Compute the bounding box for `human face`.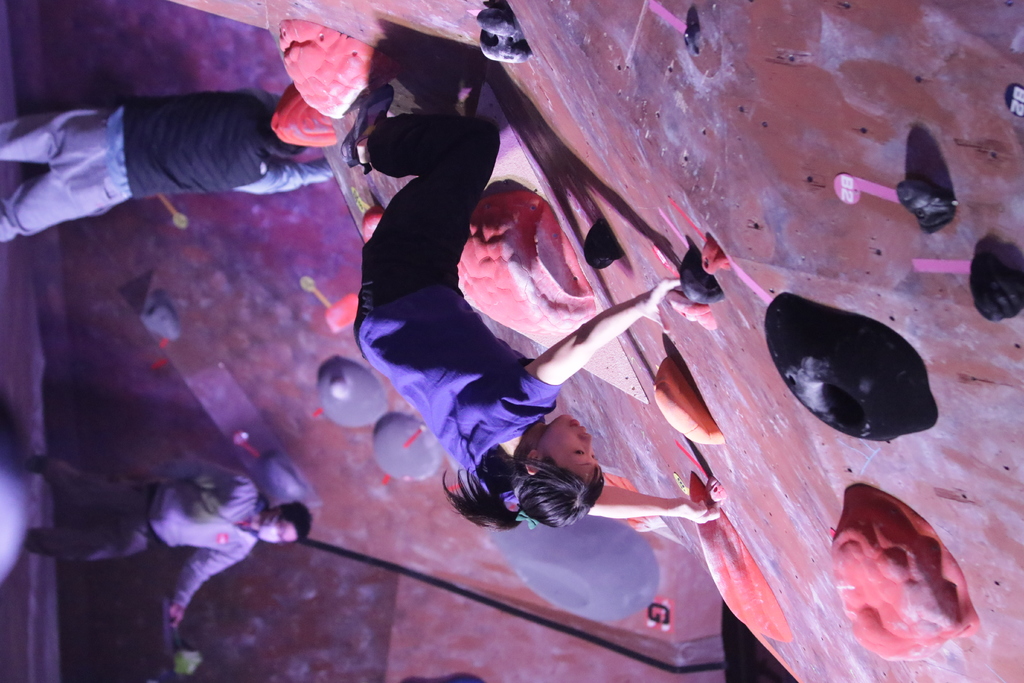
locate(535, 413, 594, 482).
